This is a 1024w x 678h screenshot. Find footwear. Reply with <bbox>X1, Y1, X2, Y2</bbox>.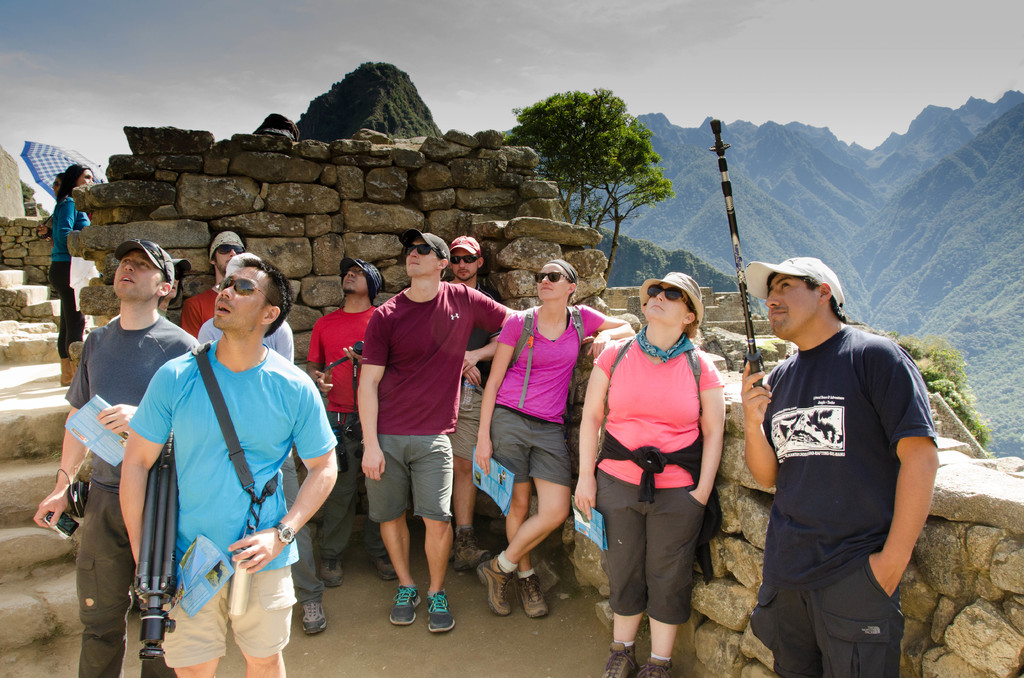
<bbox>646, 657, 676, 677</bbox>.
